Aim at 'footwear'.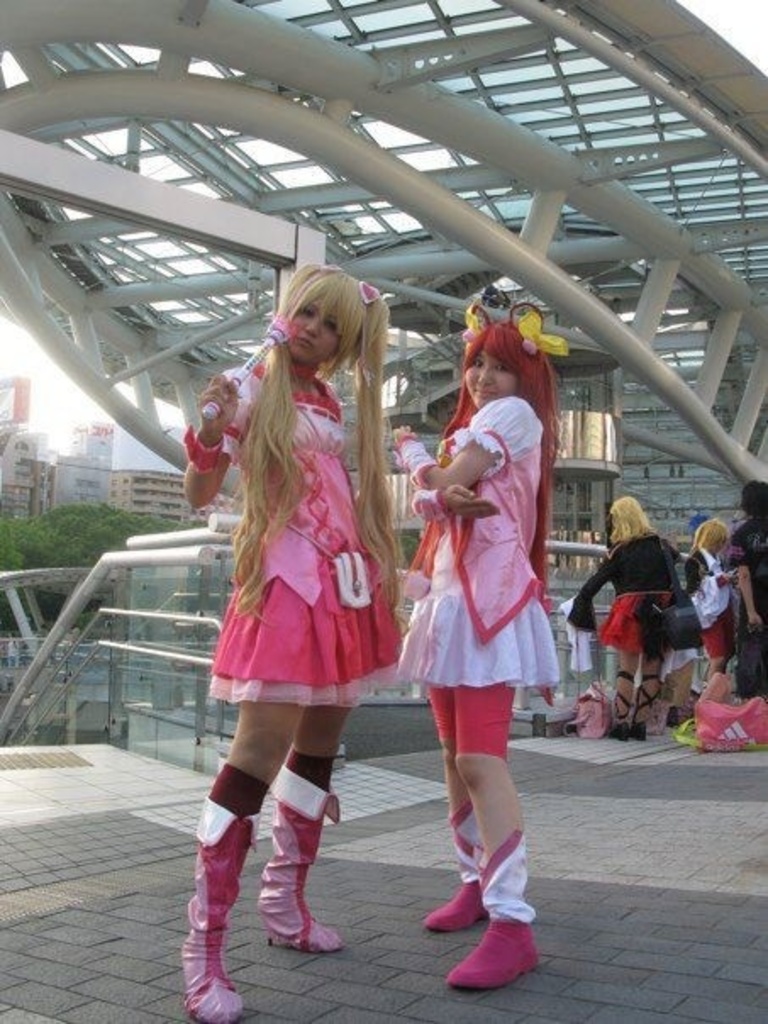
Aimed at region(629, 727, 648, 741).
